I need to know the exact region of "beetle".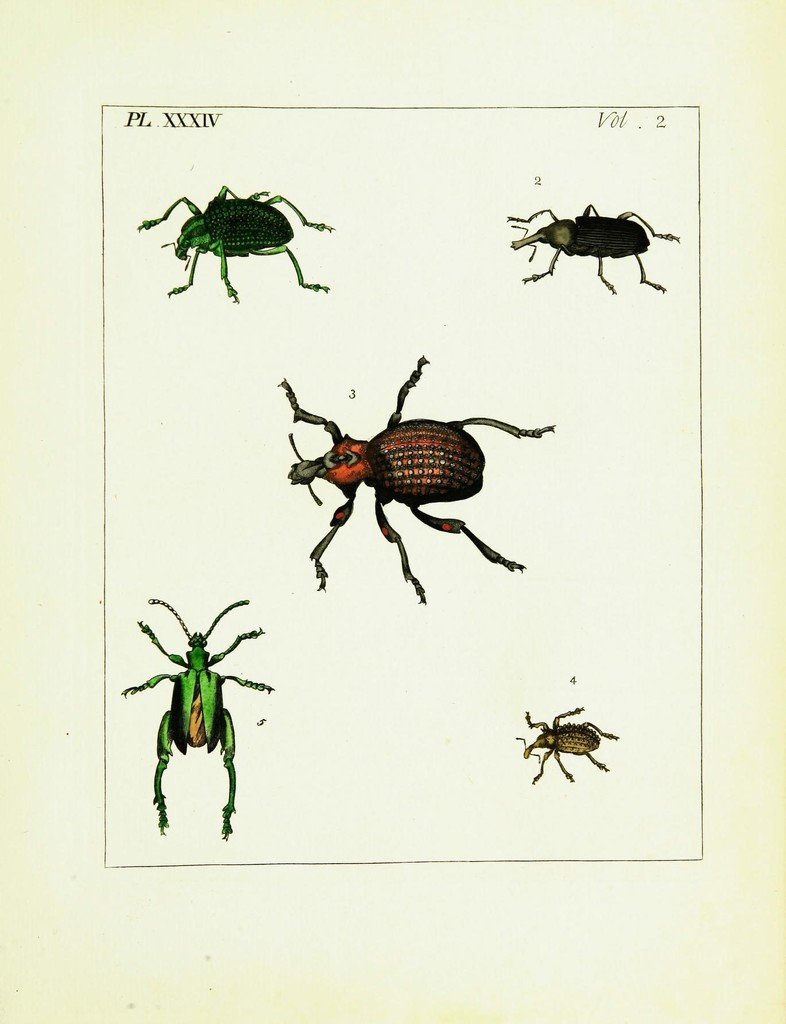
Region: {"x1": 269, "y1": 352, "x2": 558, "y2": 614}.
